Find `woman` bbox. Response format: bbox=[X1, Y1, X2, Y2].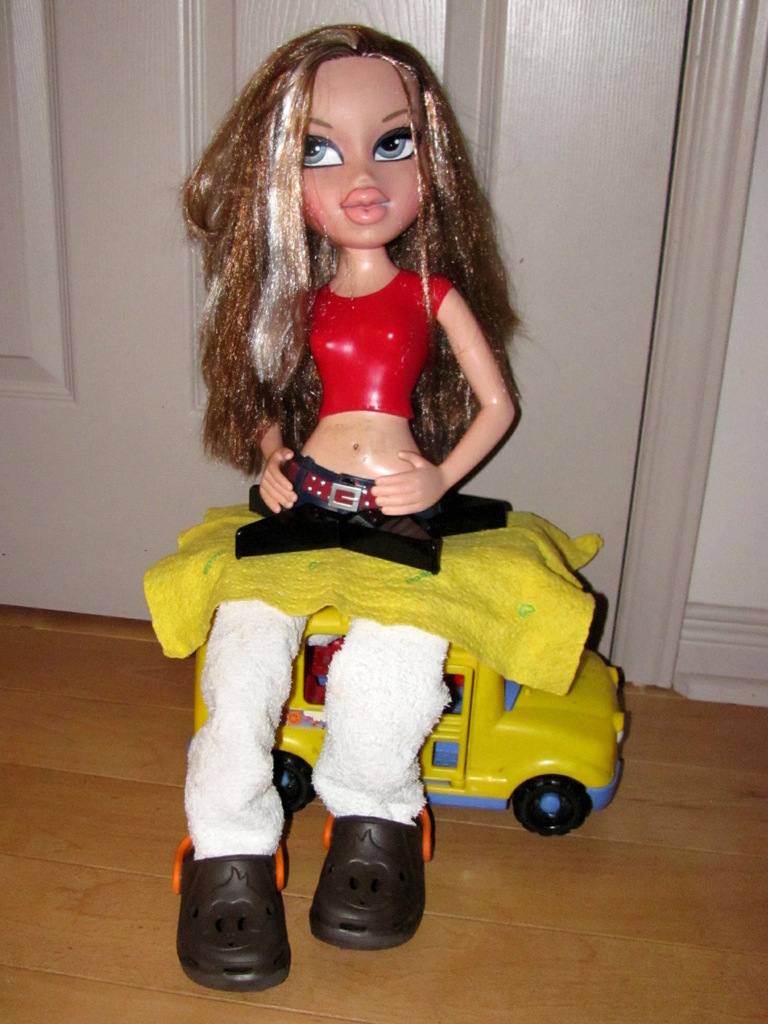
bbox=[150, 38, 569, 906].
